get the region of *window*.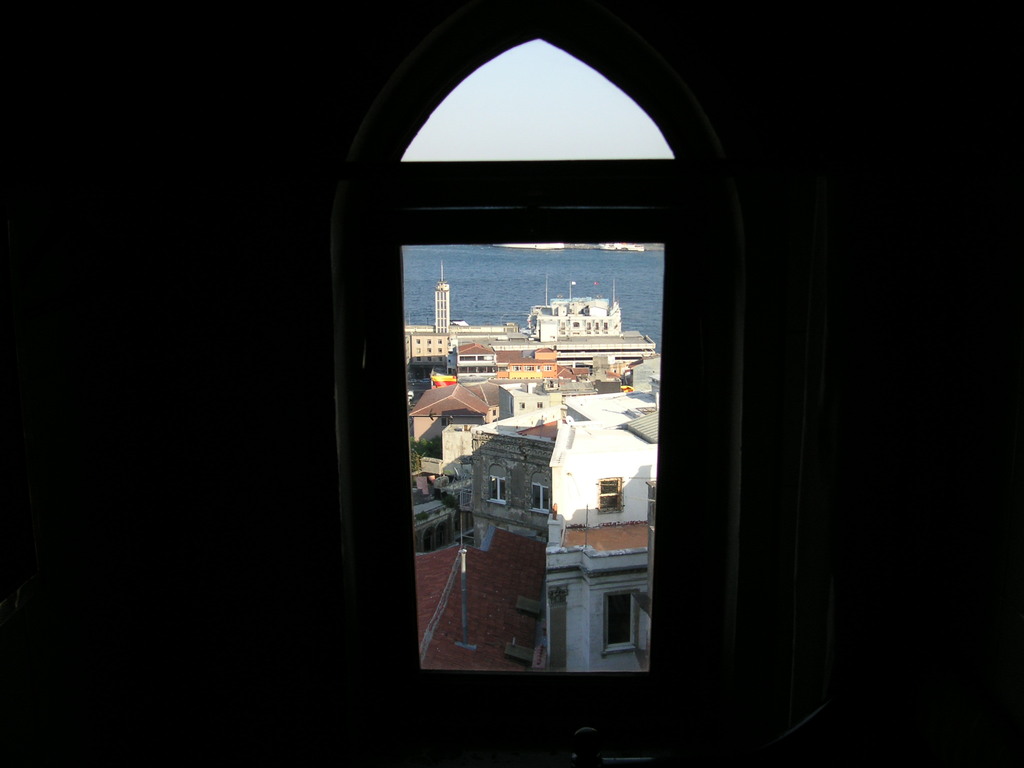
BBox(518, 404, 525, 409).
